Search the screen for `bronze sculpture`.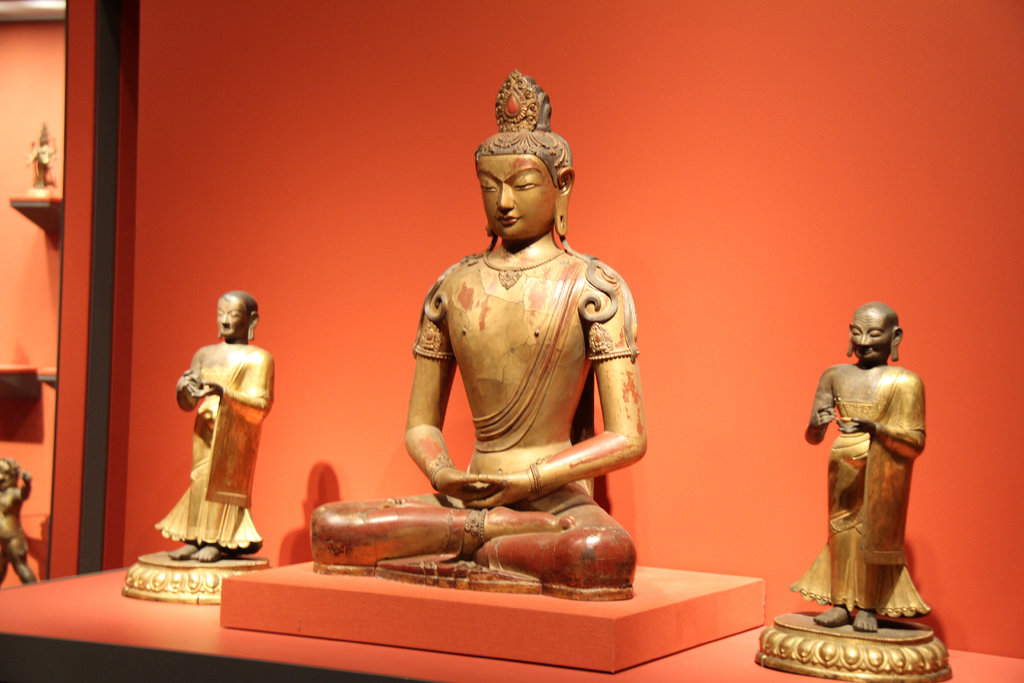
Found at x1=753, y1=301, x2=953, y2=682.
